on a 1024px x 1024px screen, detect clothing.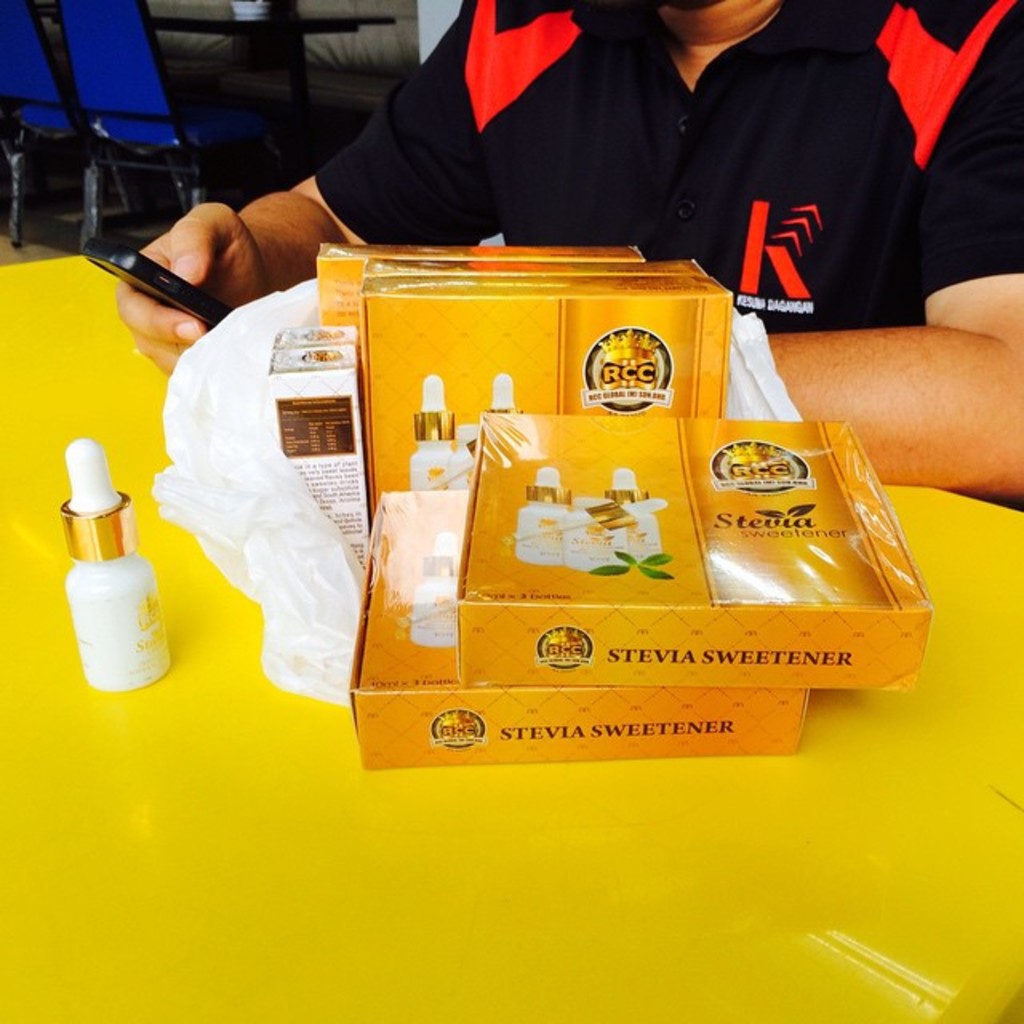
[181,18,989,307].
